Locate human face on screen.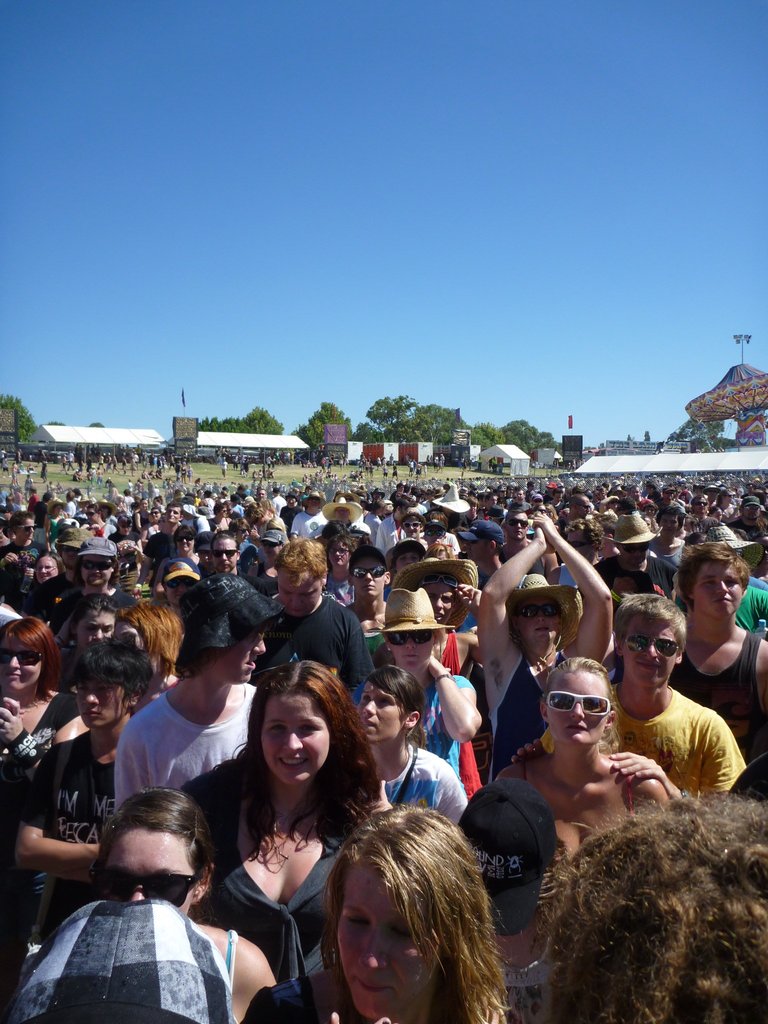
On screen at 620,541,648,564.
